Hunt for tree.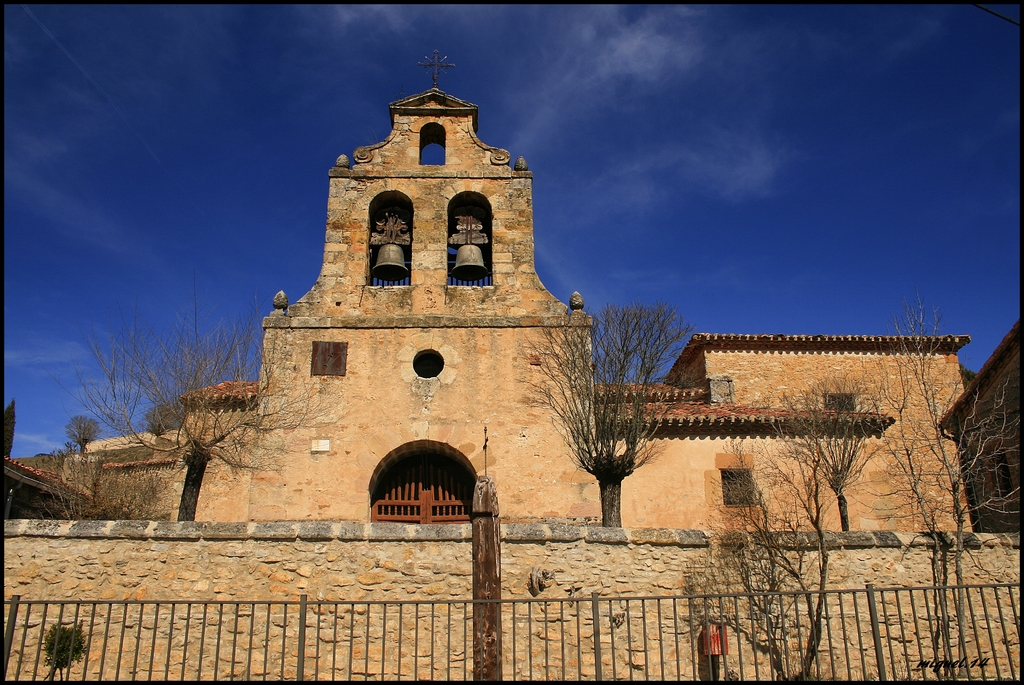
Hunted down at bbox=(0, 396, 18, 460).
